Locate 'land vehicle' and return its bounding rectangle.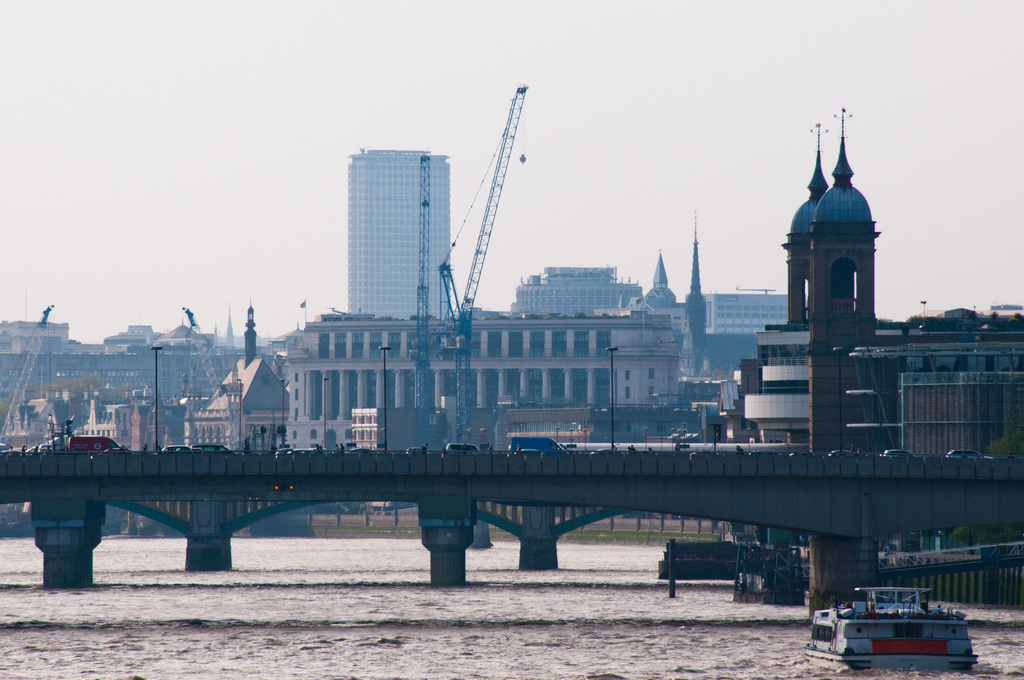
[x1=275, y1=444, x2=295, y2=460].
